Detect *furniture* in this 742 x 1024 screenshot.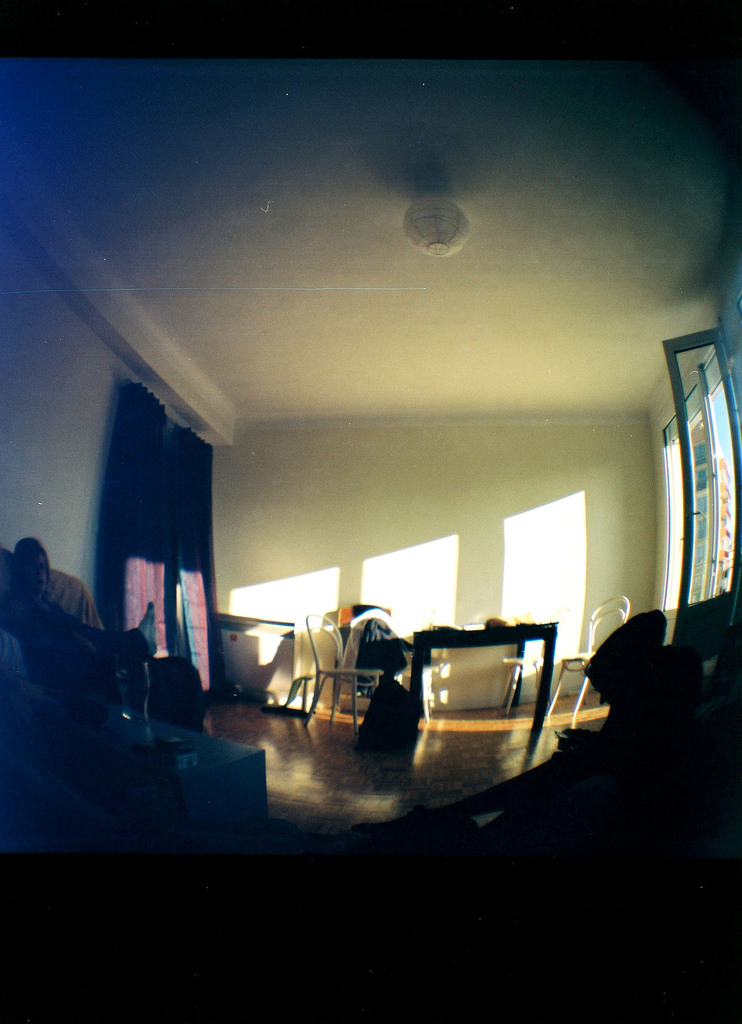
Detection: {"x1": 0, "y1": 547, "x2": 207, "y2": 859}.
